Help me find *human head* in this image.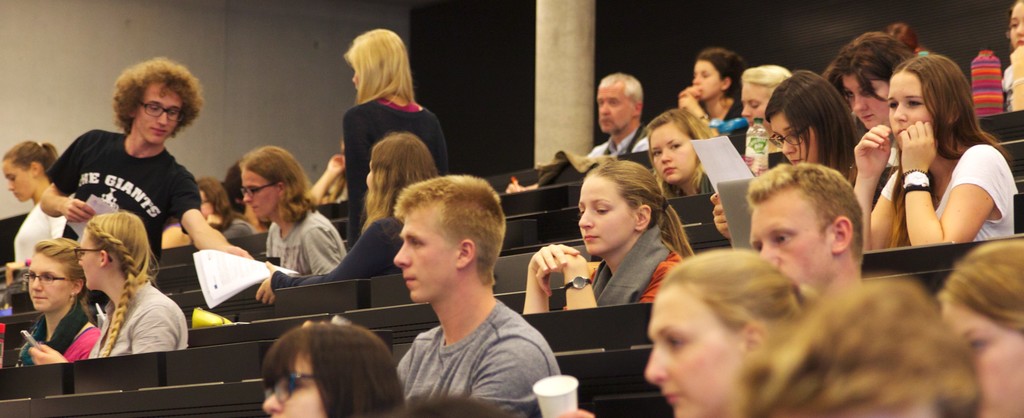
Found it: <bbox>365, 134, 444, 219</bbox>.
